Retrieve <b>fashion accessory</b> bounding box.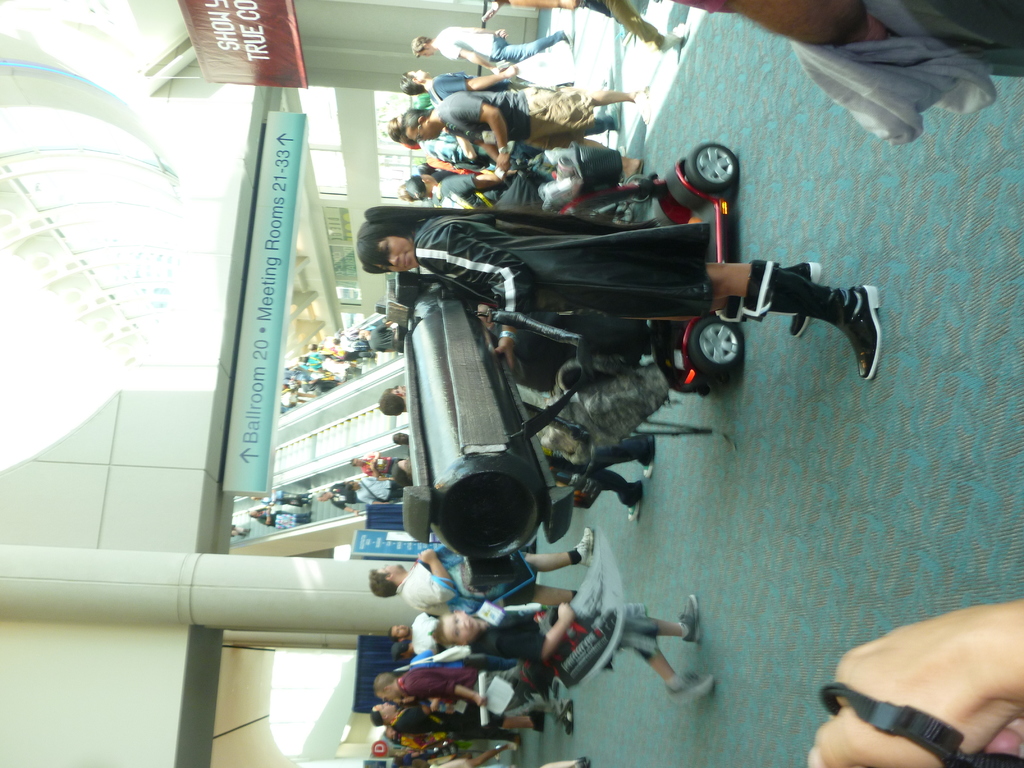
Bounding box: left=564, top=702, right=575, bottom=737.
